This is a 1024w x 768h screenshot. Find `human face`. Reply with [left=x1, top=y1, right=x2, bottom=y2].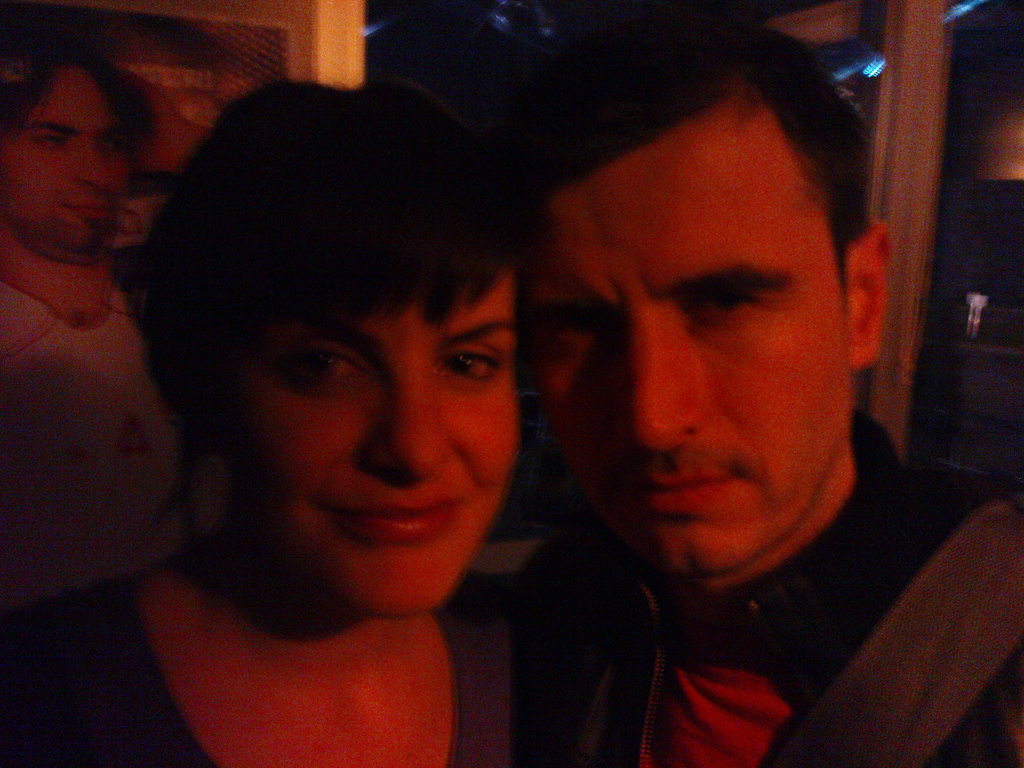
[left=230, top=275, right=520, bottom=612].
